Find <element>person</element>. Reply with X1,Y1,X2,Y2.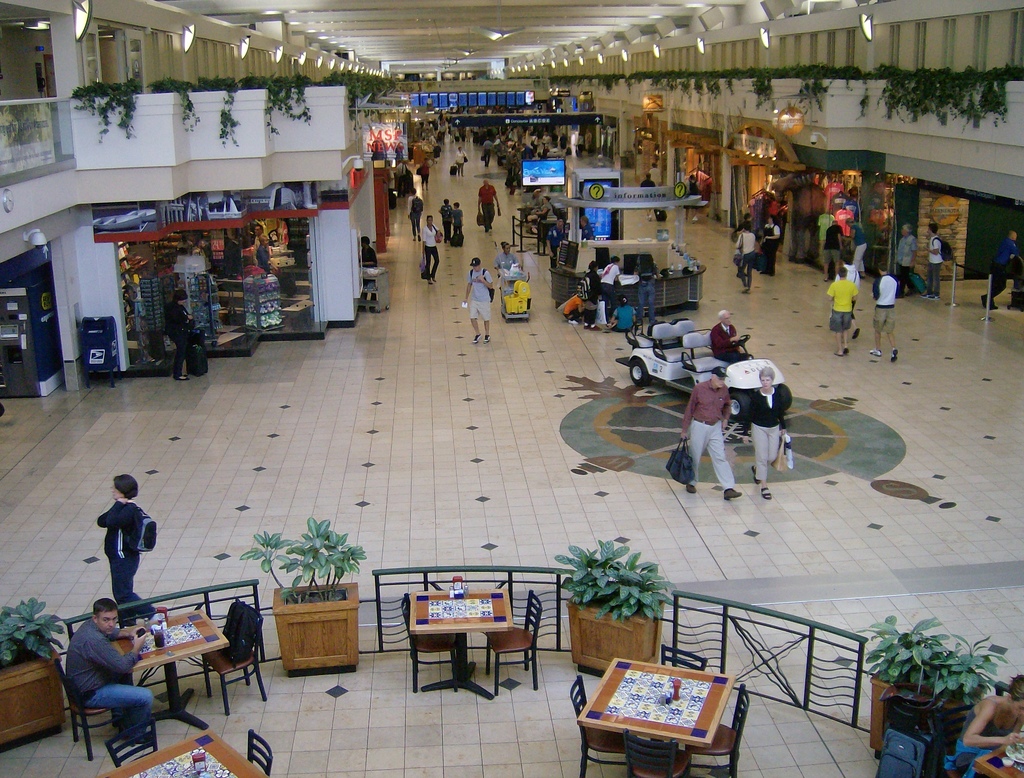
495,240,518,268.
